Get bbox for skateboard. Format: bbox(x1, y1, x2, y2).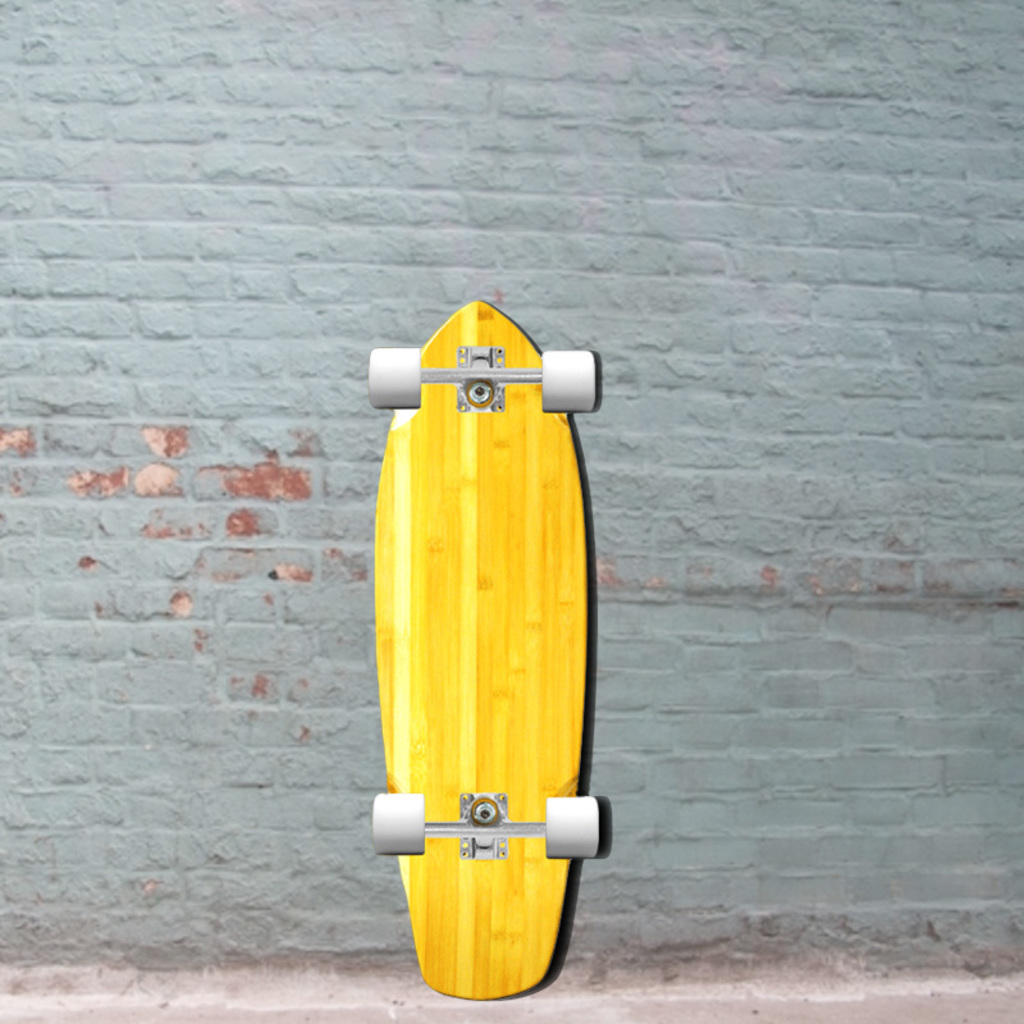
bbox(346, 276, 643, 975).
